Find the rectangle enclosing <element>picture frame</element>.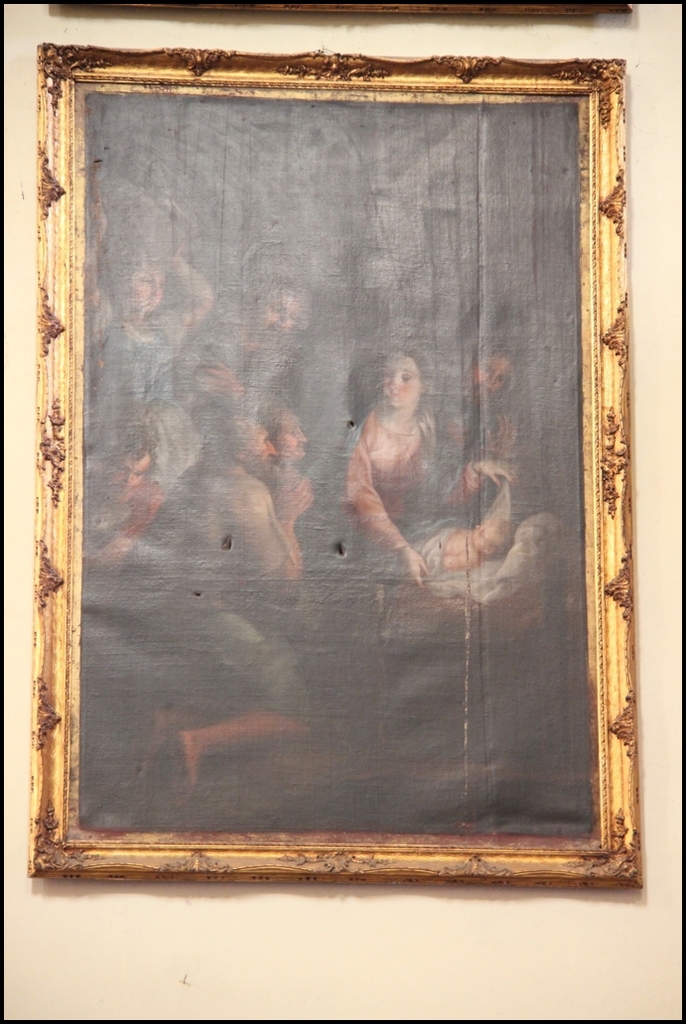
left=60, top=0, right=631, bottom=19.
